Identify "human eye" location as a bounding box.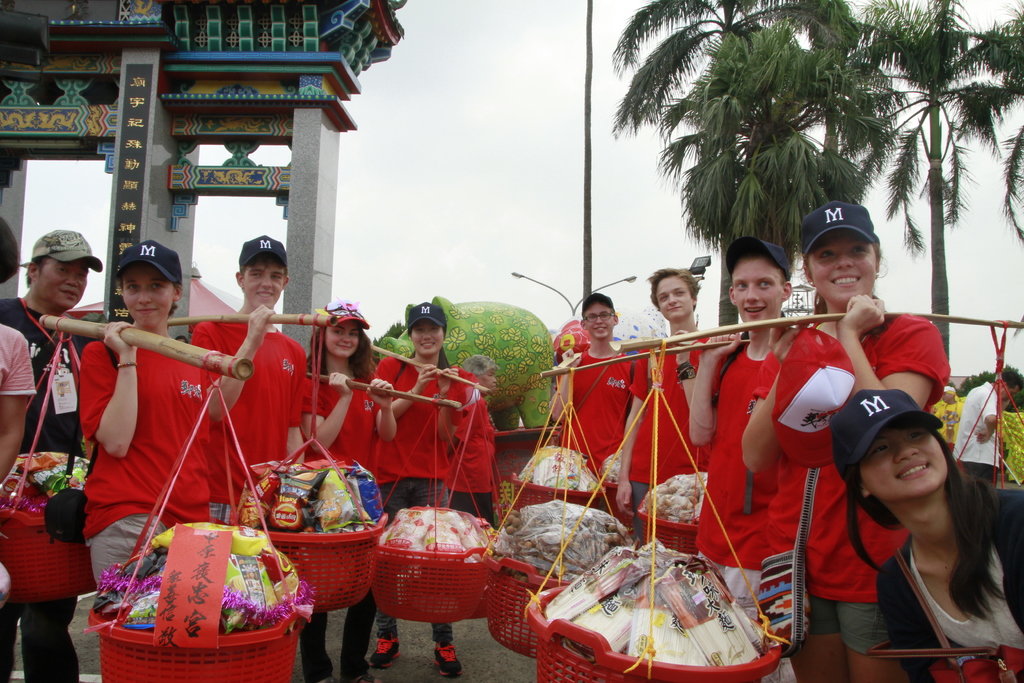
left=413, top=322, right=425, bottom=335.
